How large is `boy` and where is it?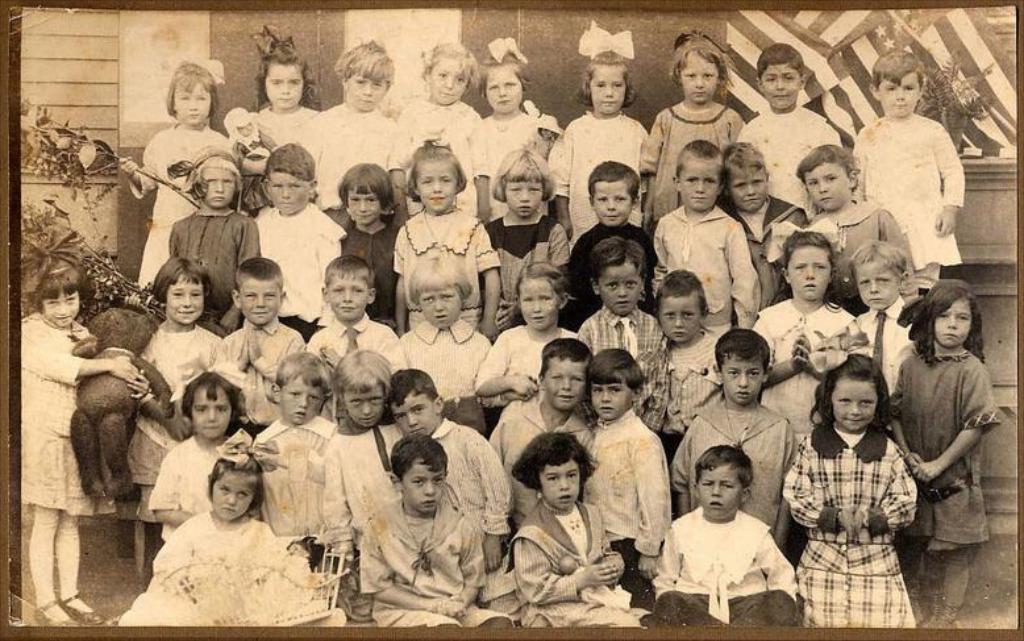
Bounding box: rect(324, 350, 391, 542).
